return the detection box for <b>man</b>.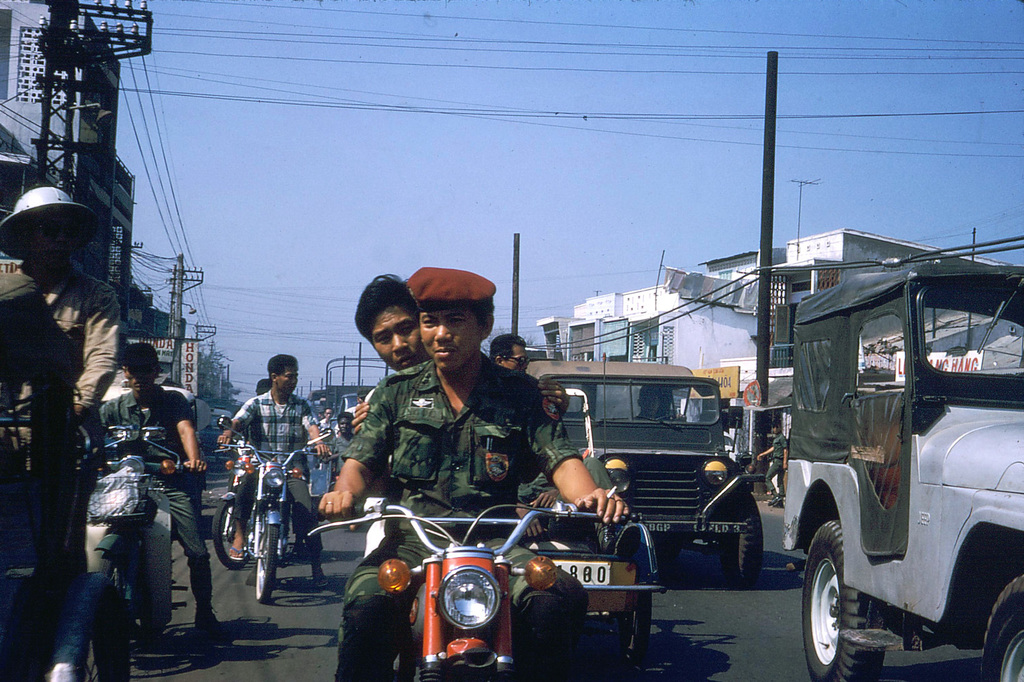
[87,336,223,654].
